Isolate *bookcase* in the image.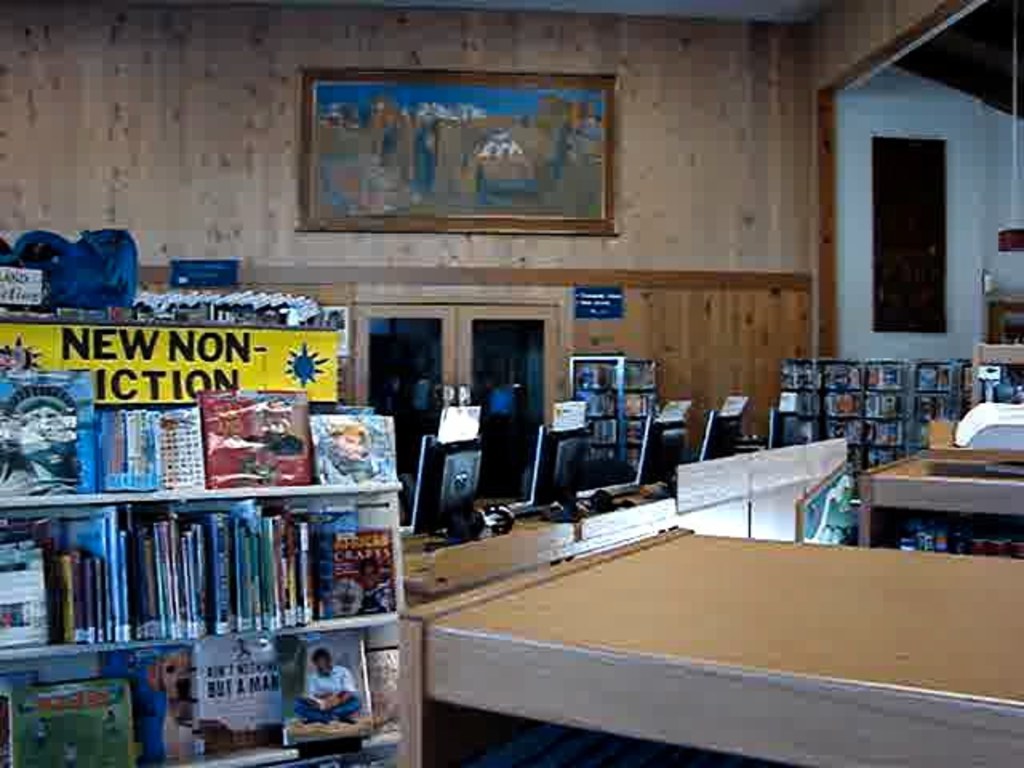
Isolated region: [0,314,406,766].
